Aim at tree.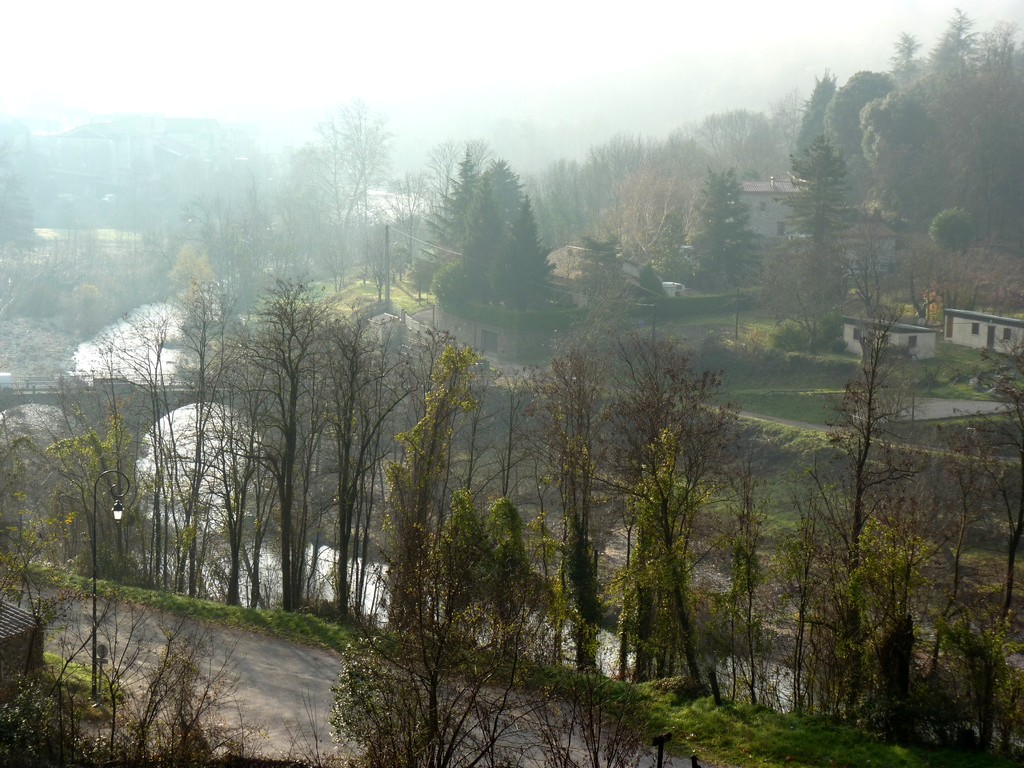
Aimed at 406:153:488:183.
